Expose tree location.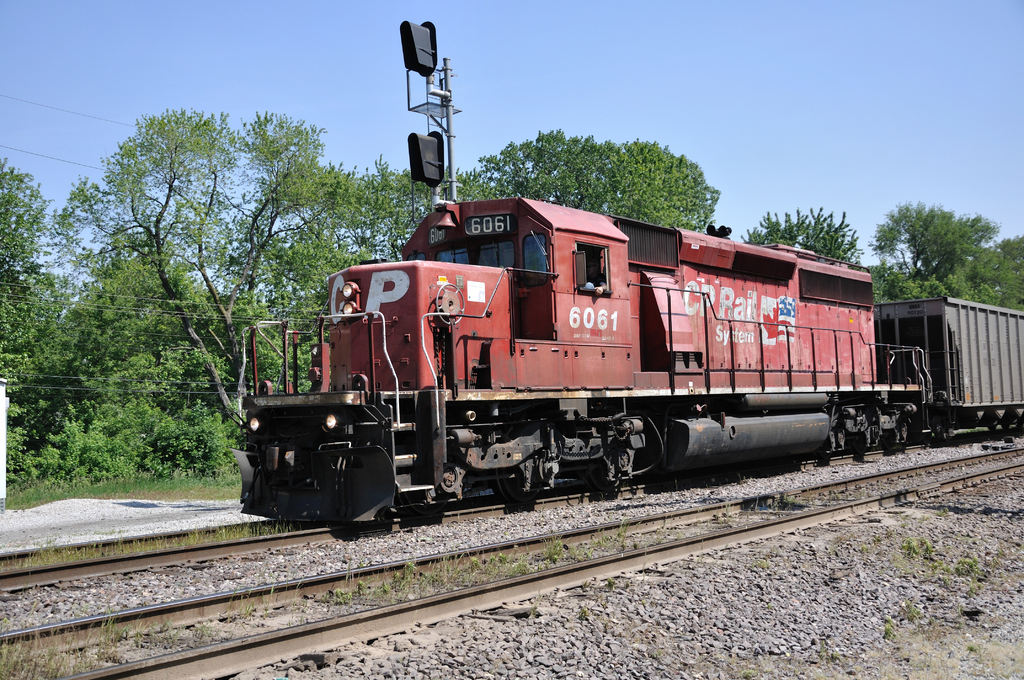
Exposed at crop(741, 201, 863, 261).
